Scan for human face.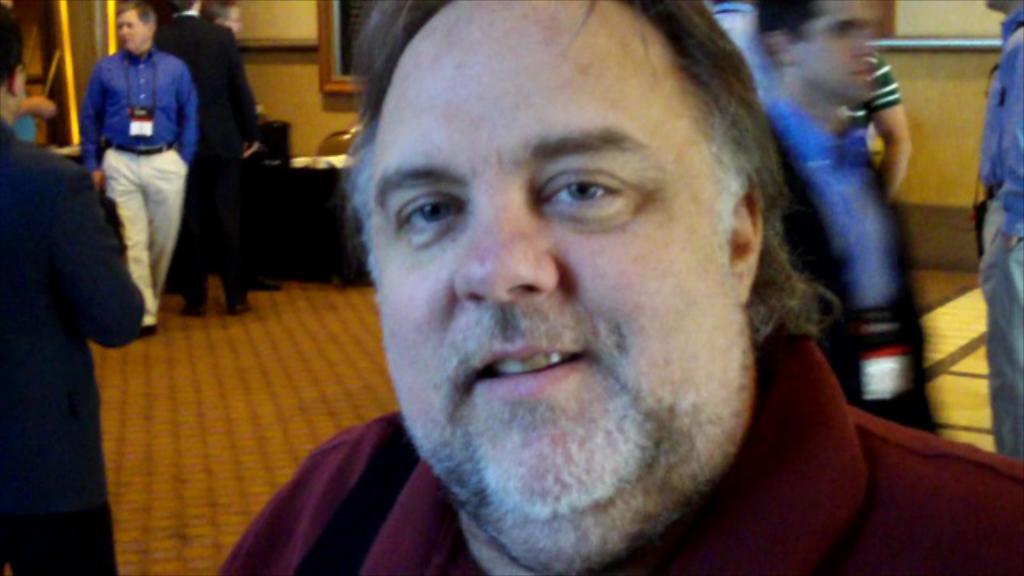
Scan result: detection(371, 0, 744, 539).
